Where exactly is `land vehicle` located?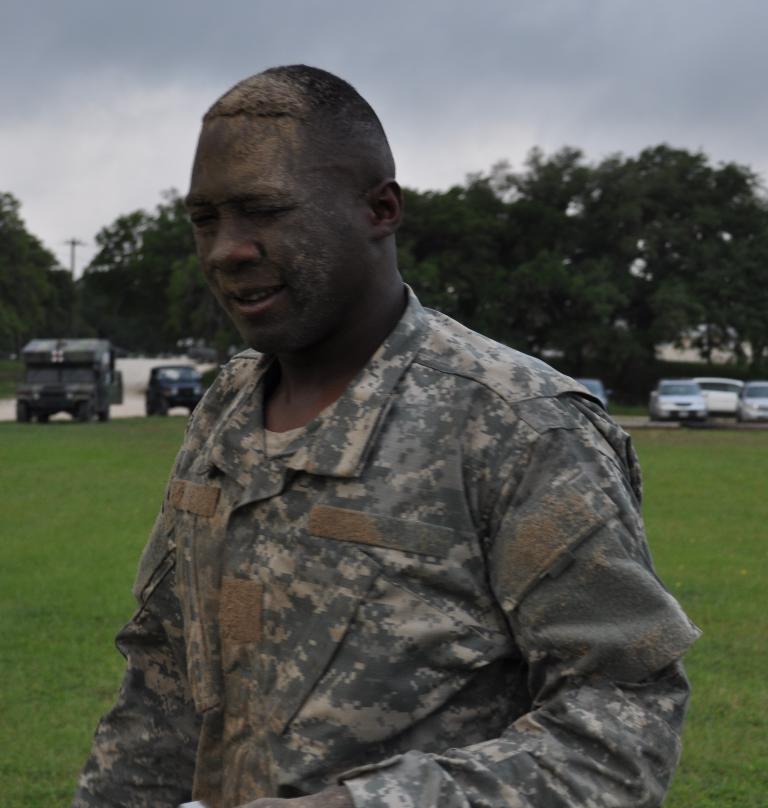
Its bounding box is <box>146,365,200,415</box>.
